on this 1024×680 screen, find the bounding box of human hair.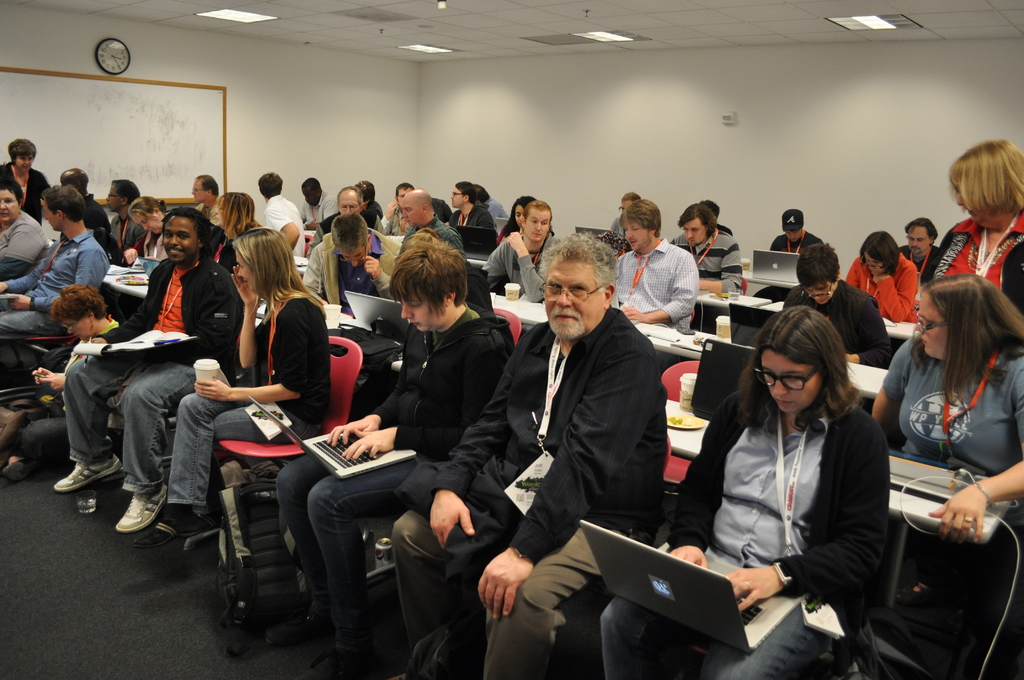
Bounding box: x1=353 y1=181 x2=374 y2=205.
